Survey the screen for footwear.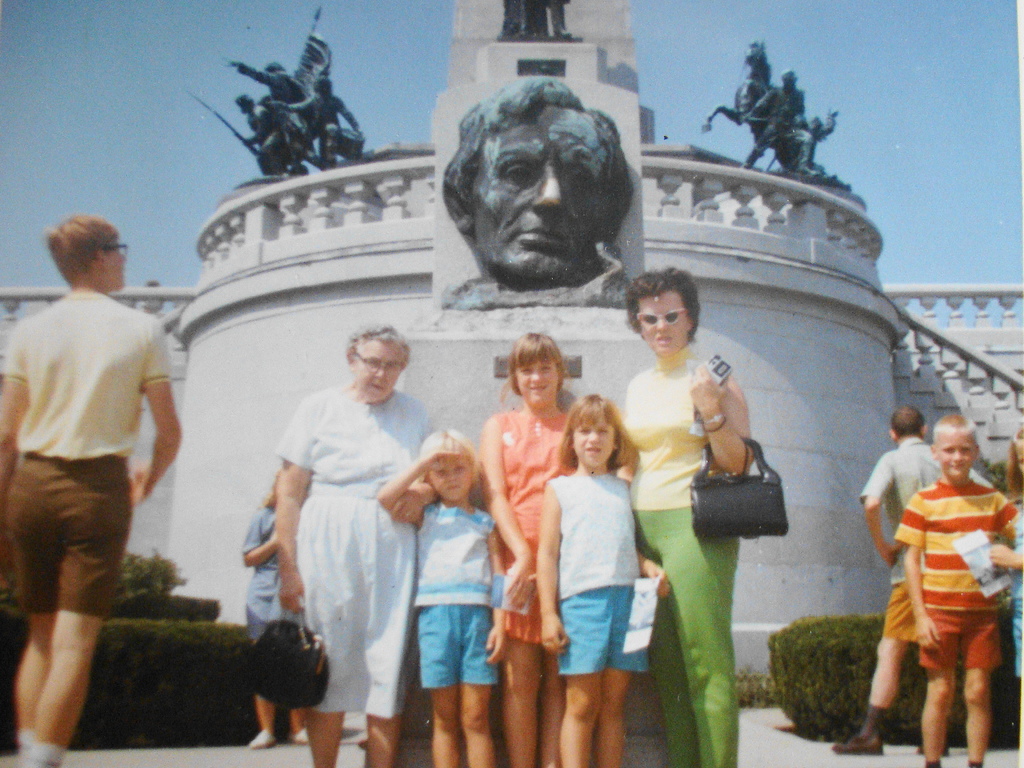
Survey found: 915,740,950,760.
